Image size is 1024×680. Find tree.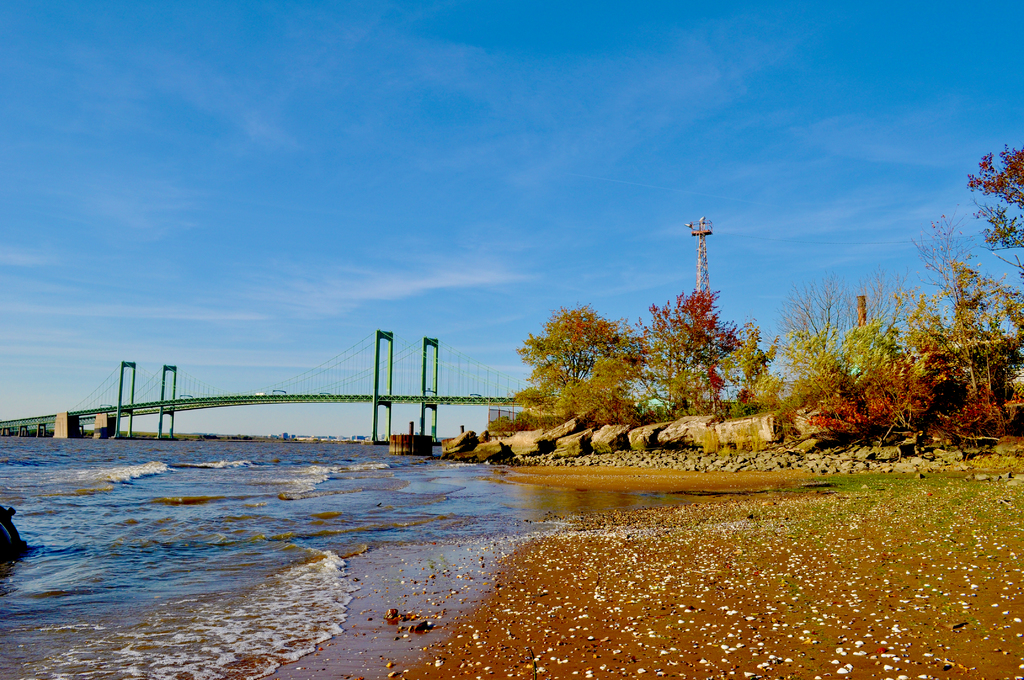
l=513, t=293, r=643, b=425.
